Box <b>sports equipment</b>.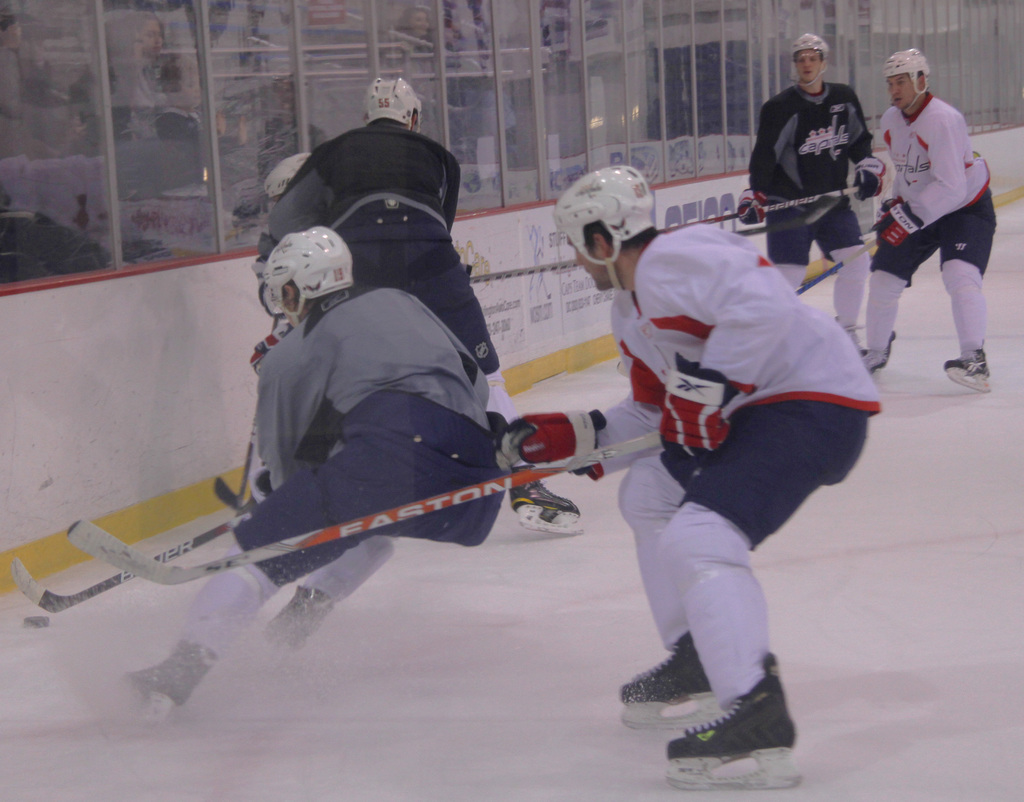
(x1=658, y1=185, x2=858, y2=233).
